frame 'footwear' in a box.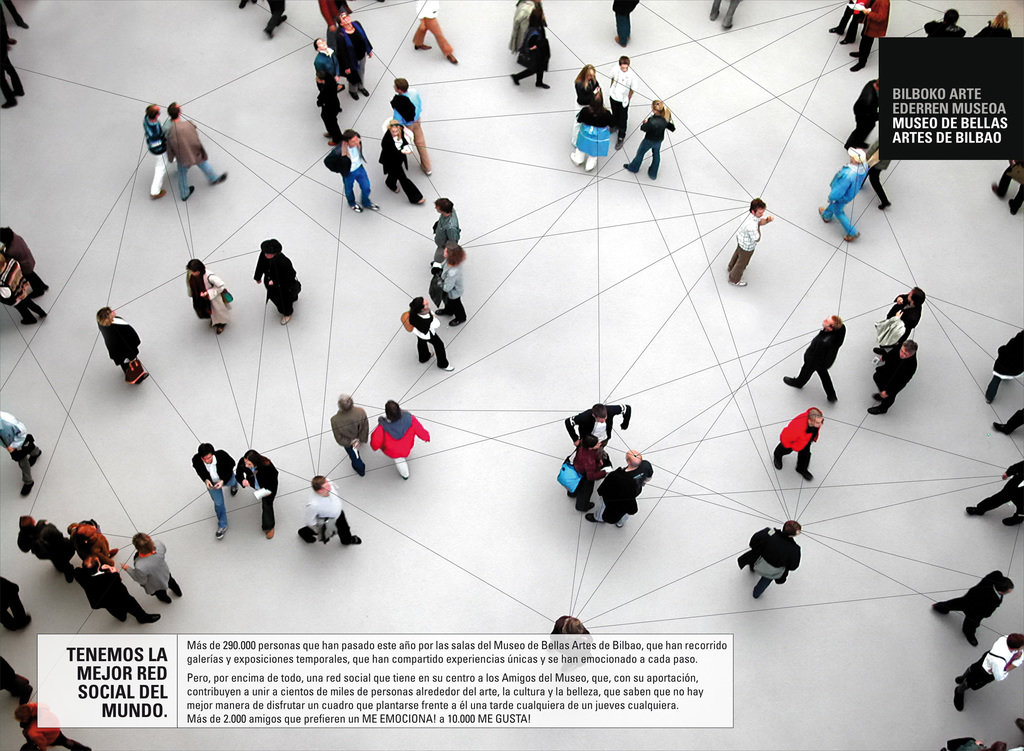
bbox(440, 361, 454, 373).
